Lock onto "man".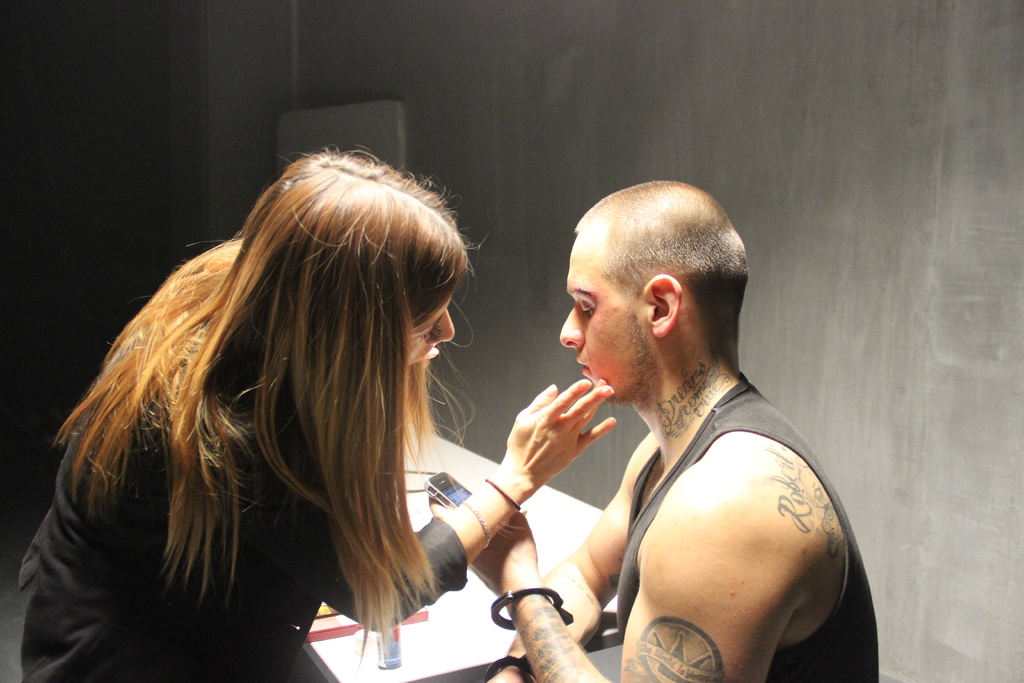
Locked: 471, 170, 872, 682.
